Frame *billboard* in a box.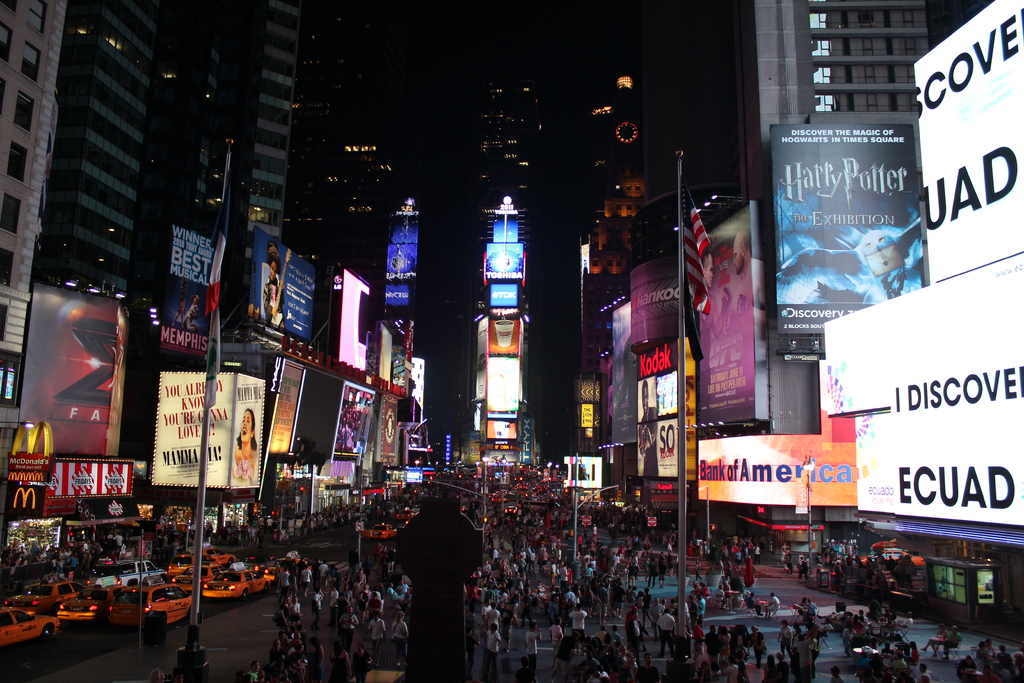
detection(462, 434, 483, 469).
